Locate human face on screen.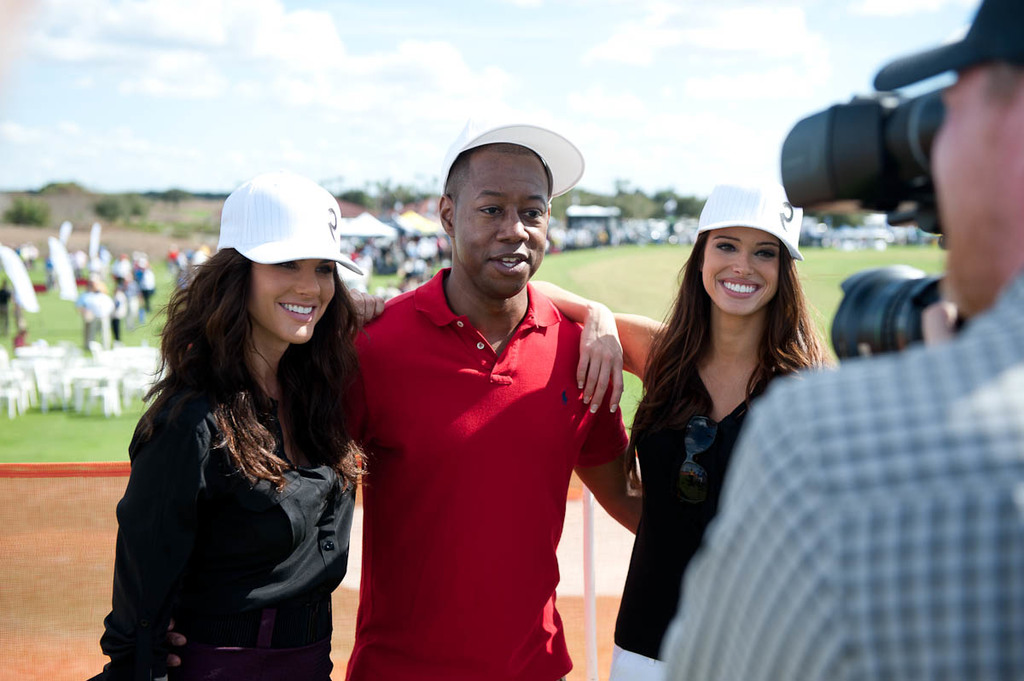
On screen at [439, 132, 574, 298].
